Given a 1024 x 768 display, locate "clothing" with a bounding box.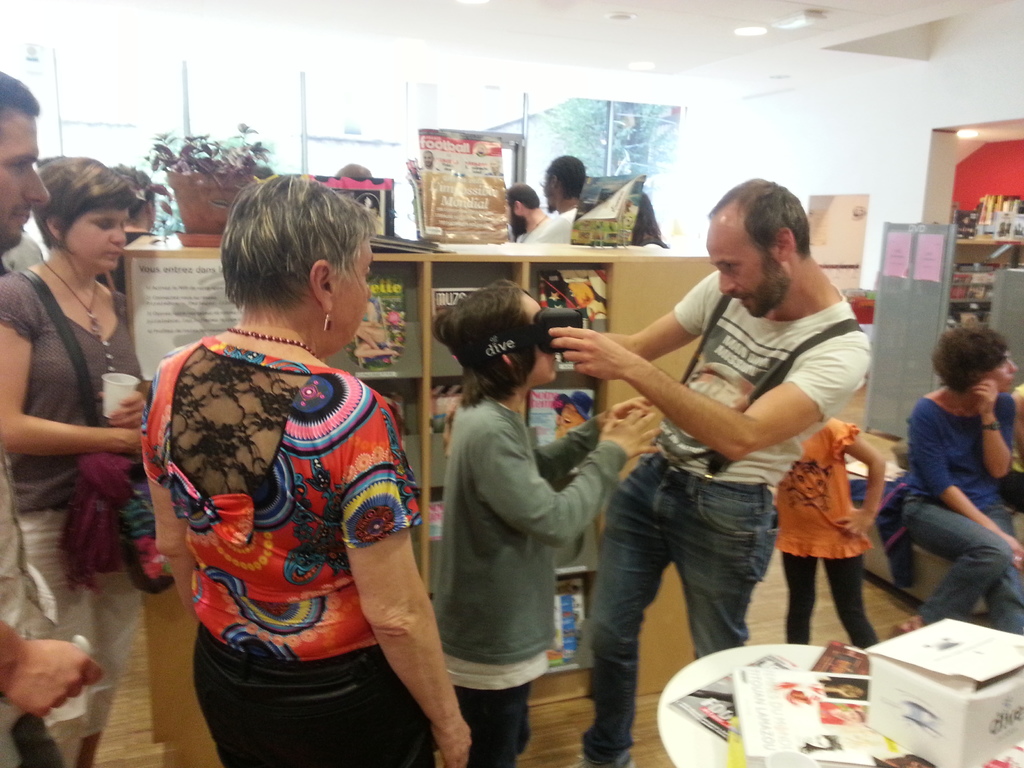
Located: x1=0 y1=261 x2=147 y2=739.
